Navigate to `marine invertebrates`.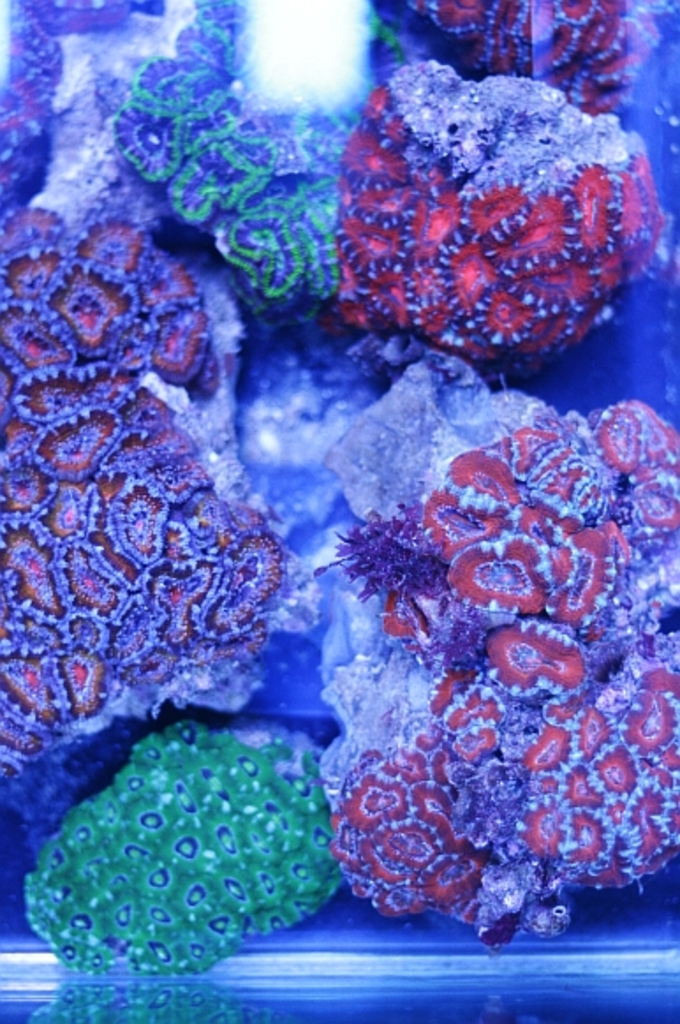
Navigation target: x1=270 y1=358 x2=668 y2=934.
